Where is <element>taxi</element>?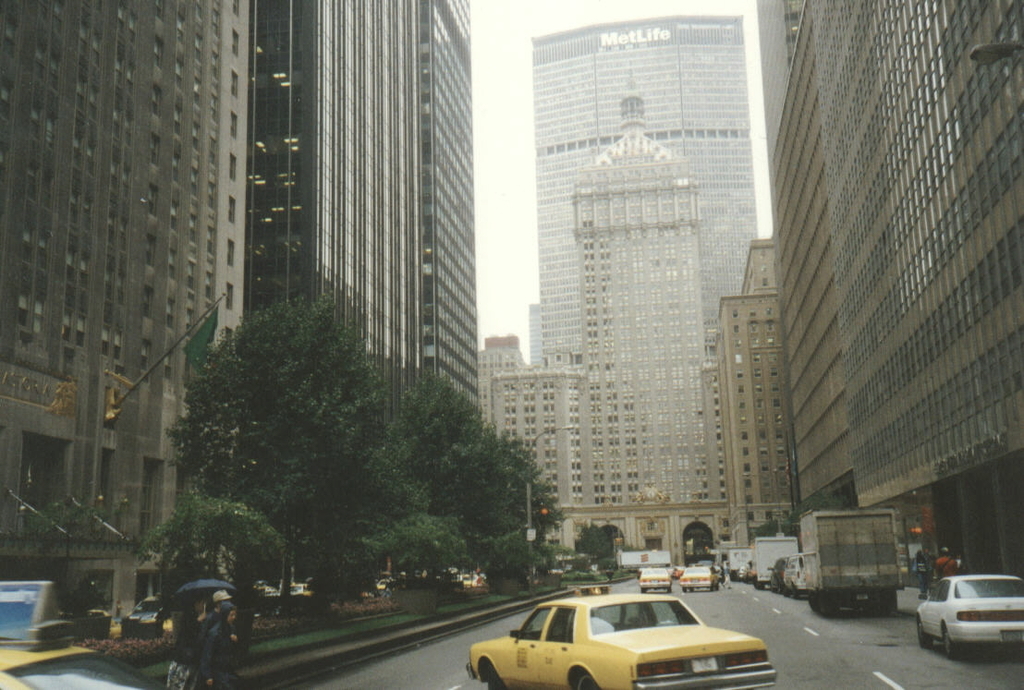
bbox=(639, 564, 672, 591).
